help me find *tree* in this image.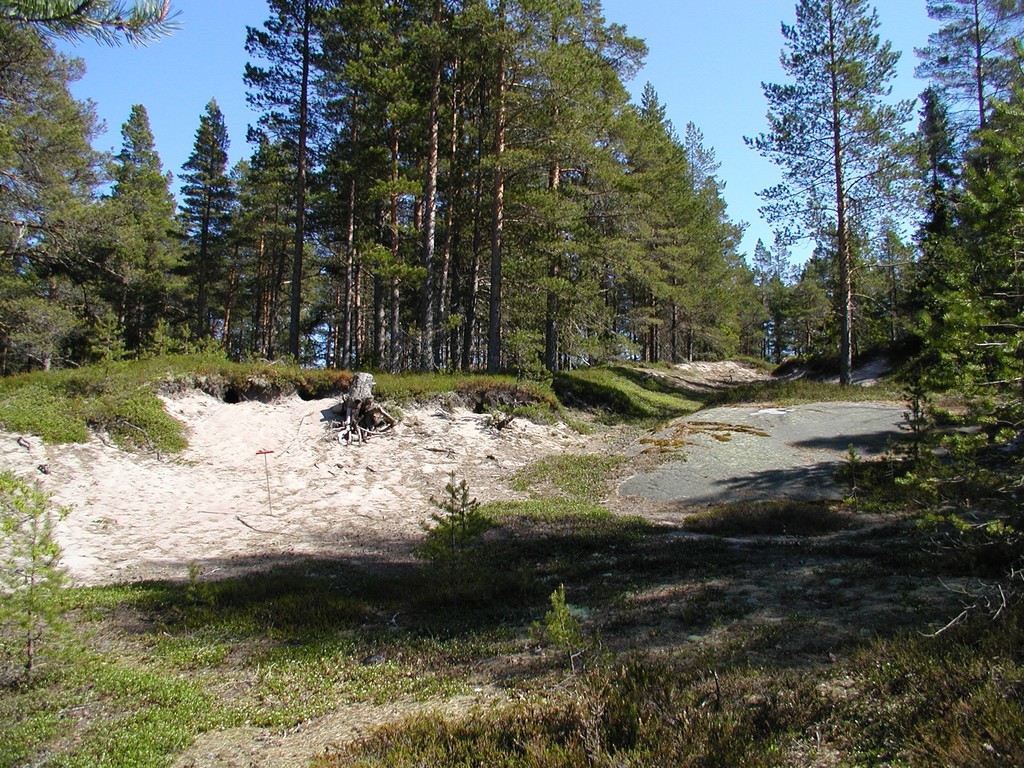
Found it: l=752, t=19, r=933, b=396.
